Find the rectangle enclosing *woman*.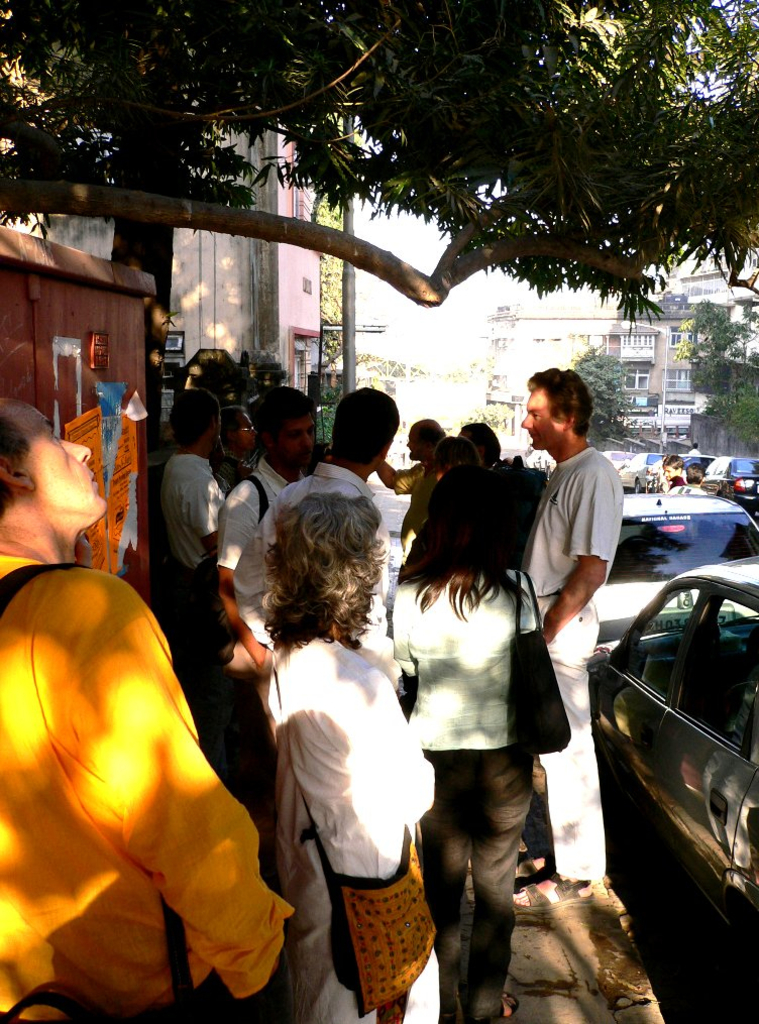
<bbox>226, 484, 446, 1014</bbox>.
